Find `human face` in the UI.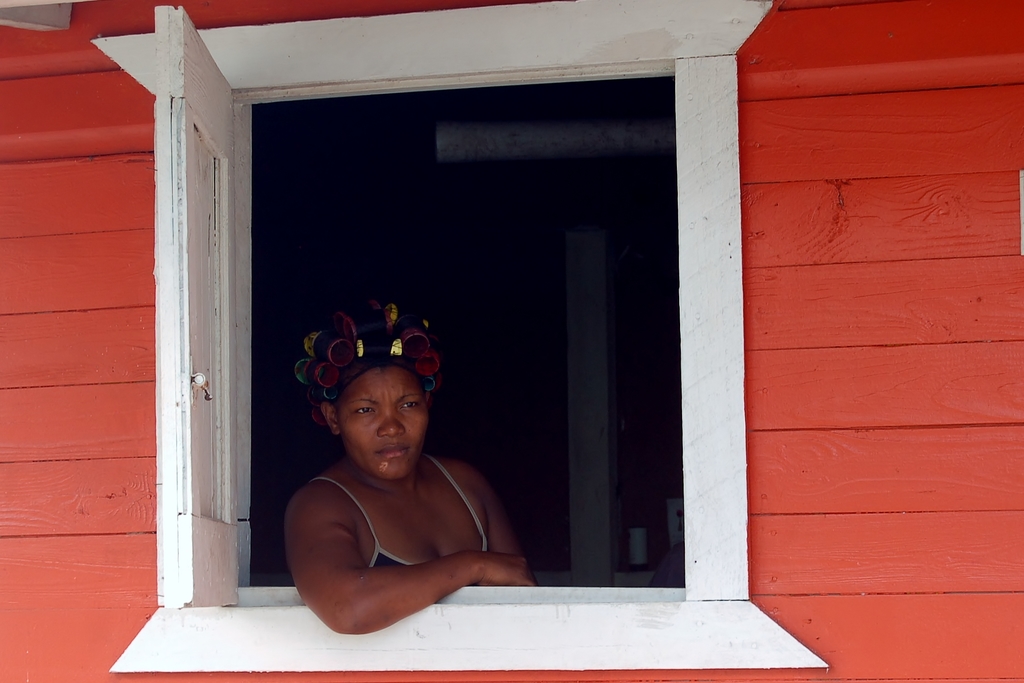
UI element at (left=334, top=358, right=430, bottom=481).
